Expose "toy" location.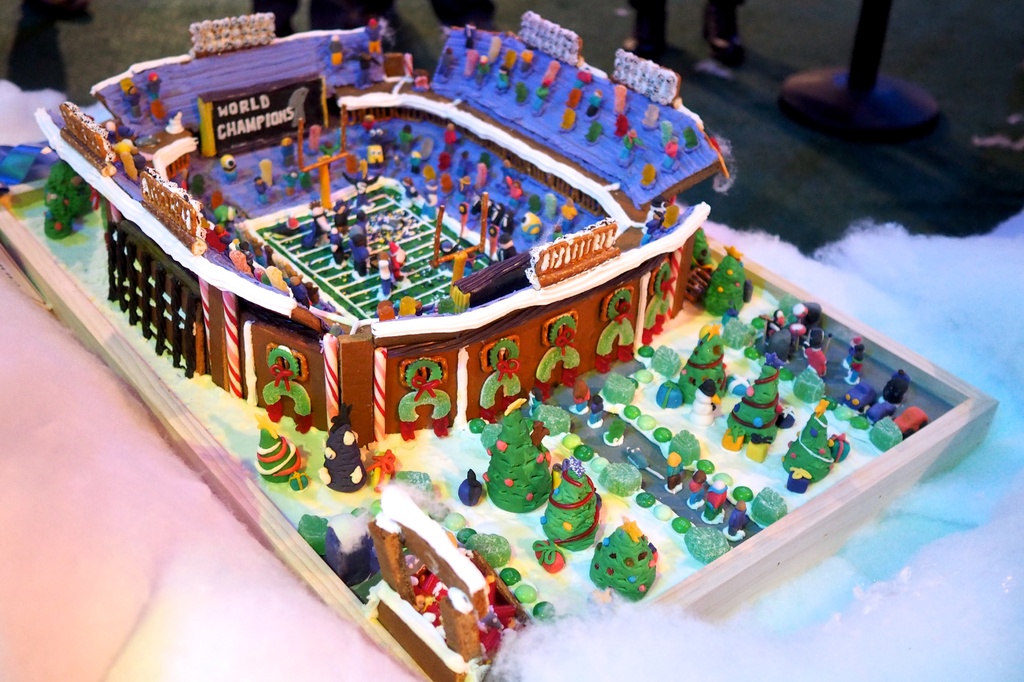
Exposed at bbox=(227, 236, 263, 283).
